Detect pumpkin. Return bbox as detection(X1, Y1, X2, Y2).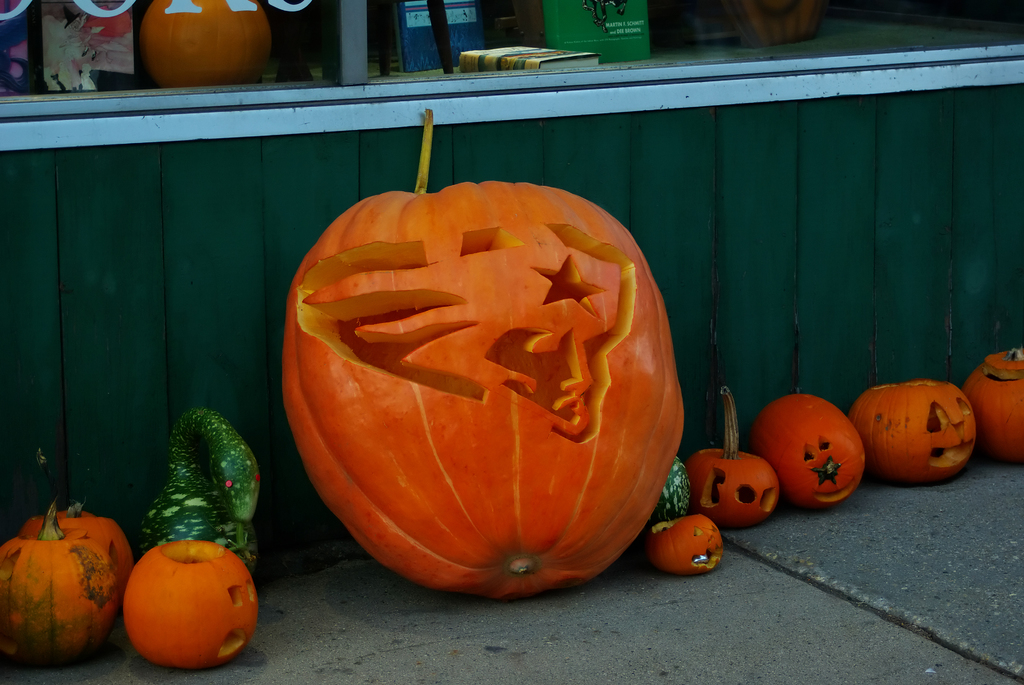
detection(135, 0, 279, 89).
